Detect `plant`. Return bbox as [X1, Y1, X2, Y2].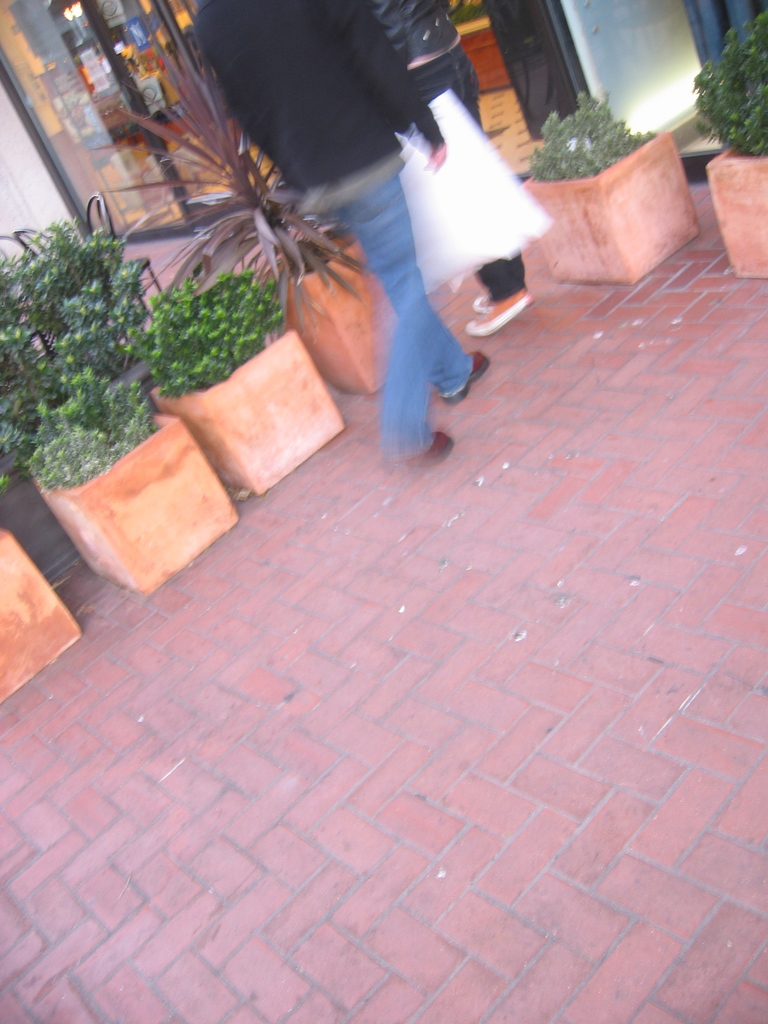
[31, 364, 157, 500].
